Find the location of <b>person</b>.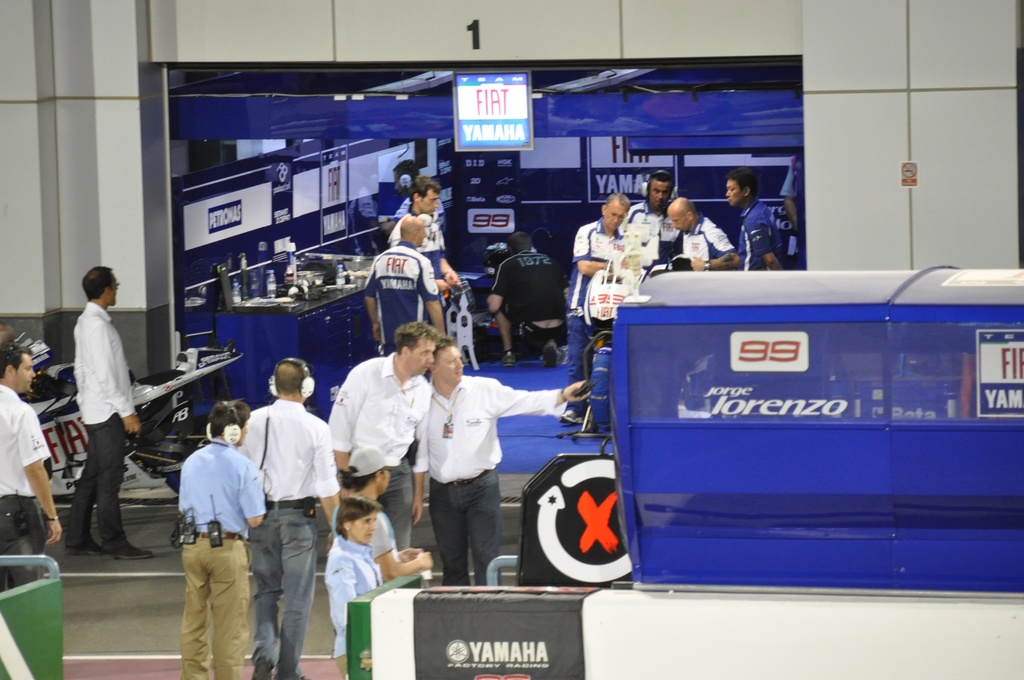
Location: bbox(0, 337, 63, 595).
